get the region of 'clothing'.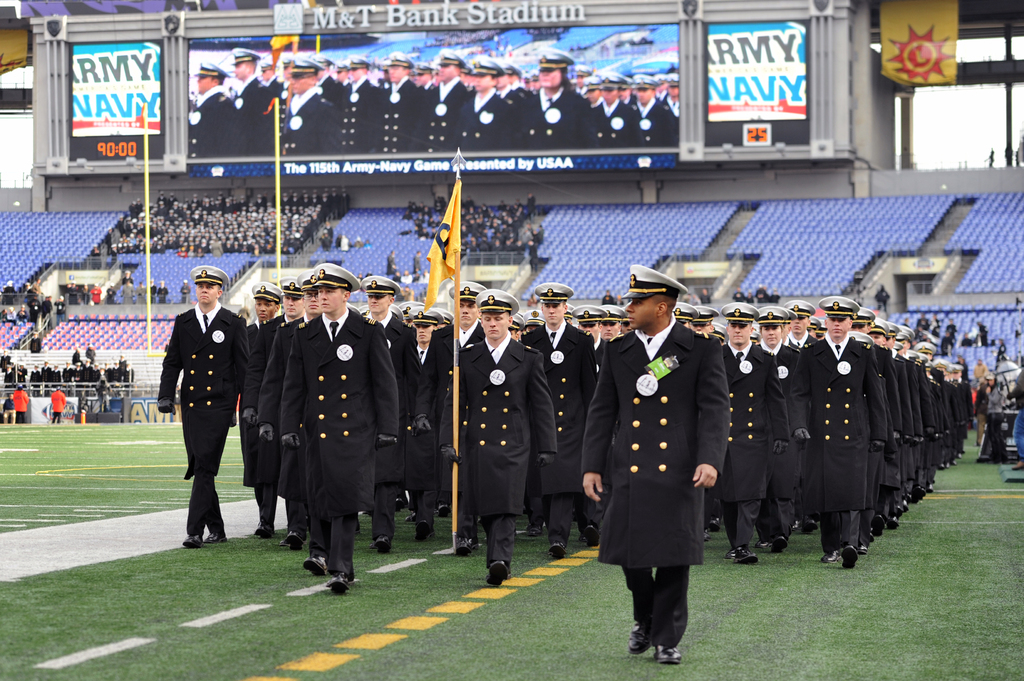
l=280, t=88, r=340, b=156.
